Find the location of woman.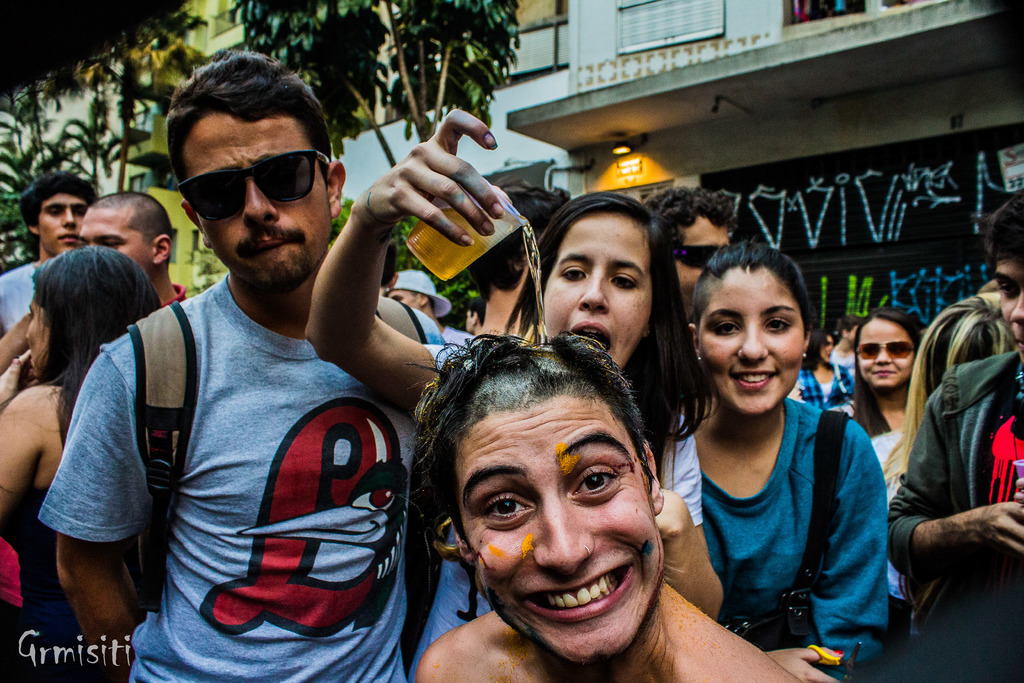
Location: [left=793, top=330, right=863, bottom=407].
